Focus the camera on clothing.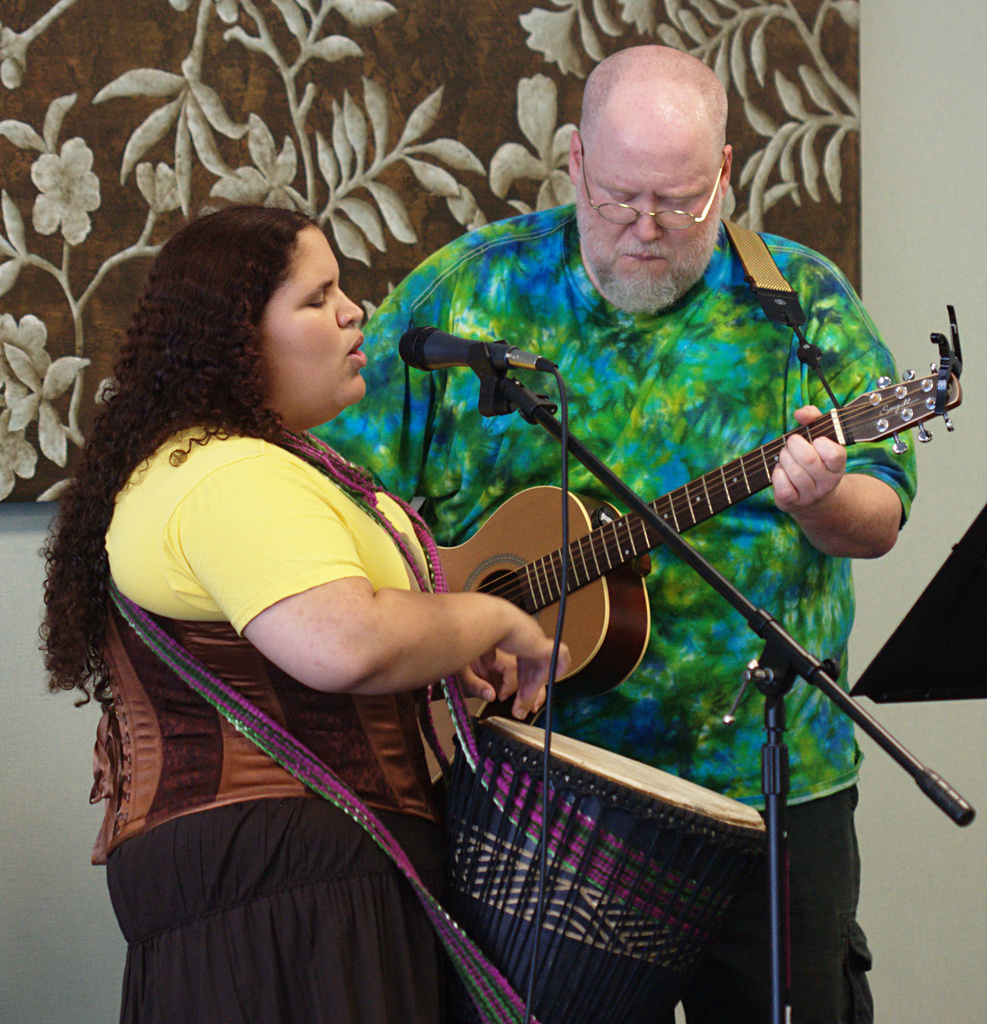
Focus region: 465,783,883,1023.
